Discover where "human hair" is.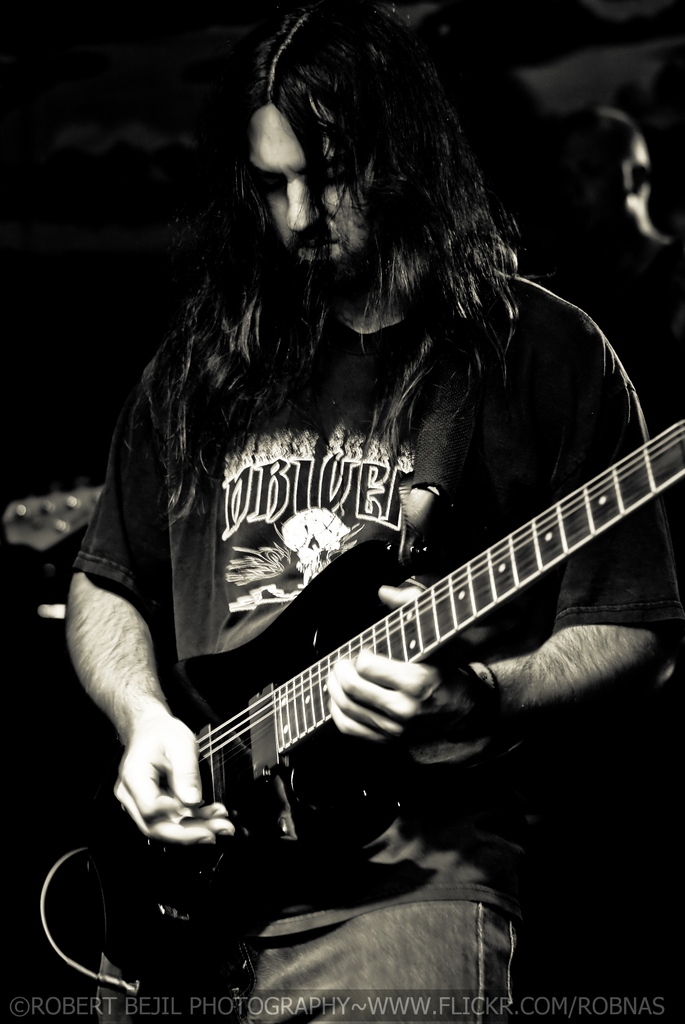
Discovered at {"left": 195, "top": 12, "right": 527, "bottom": 380}.
